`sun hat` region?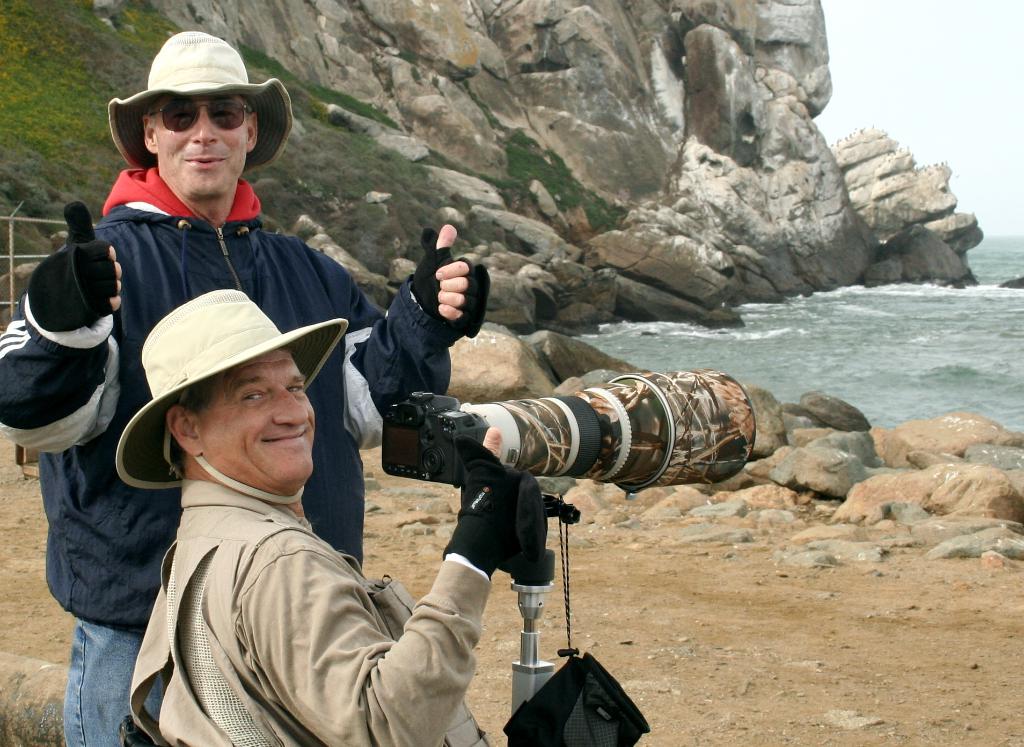
<region>109, 289, 356, 510</region>
